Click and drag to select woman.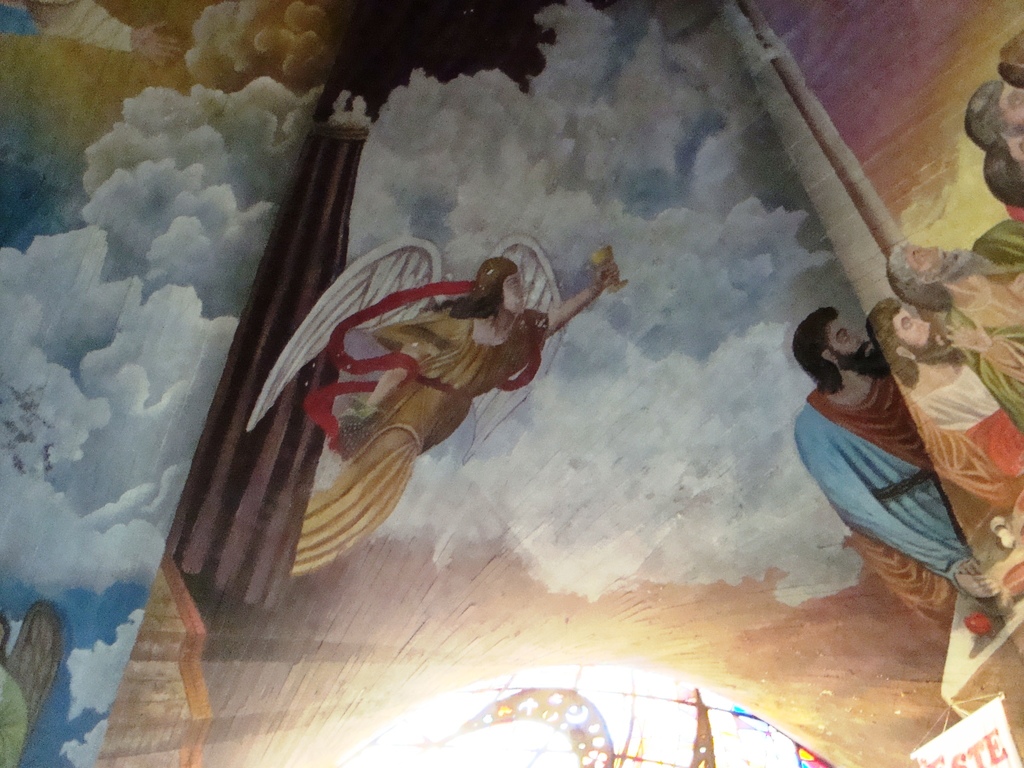
Selection: 297, 253, 623, 570.
